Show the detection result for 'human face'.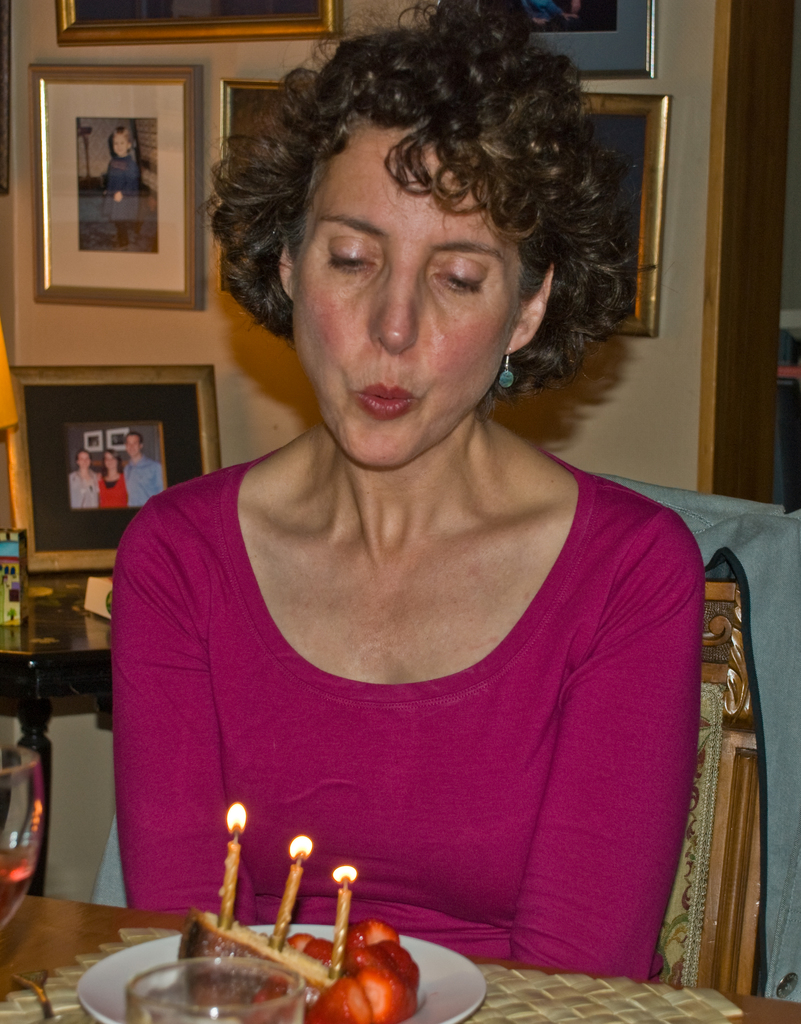
x1=108, y1=452, x2=116, y2=481.
